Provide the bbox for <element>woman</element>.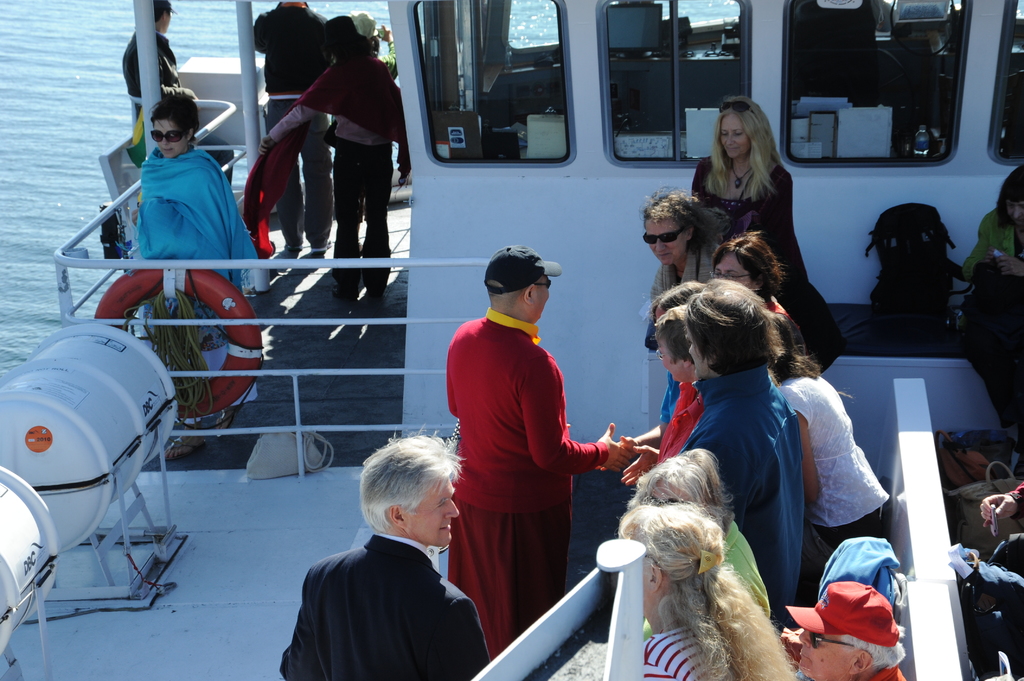
locate(123, 91, 260, 461).
